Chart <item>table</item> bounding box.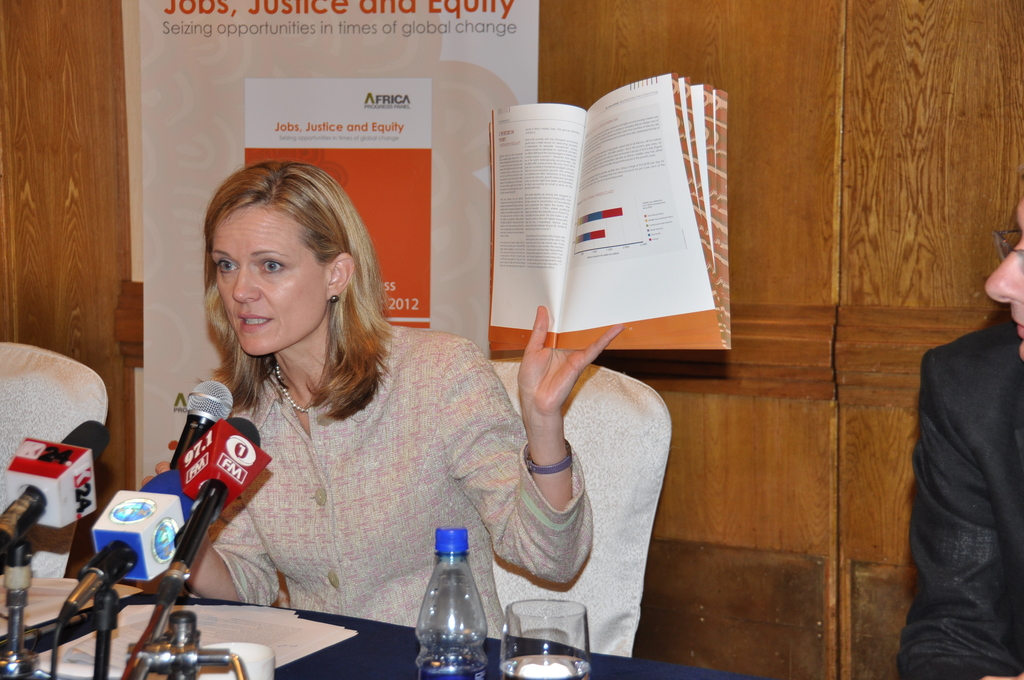
Charted: l=0, t=542, r=799, b=679.
